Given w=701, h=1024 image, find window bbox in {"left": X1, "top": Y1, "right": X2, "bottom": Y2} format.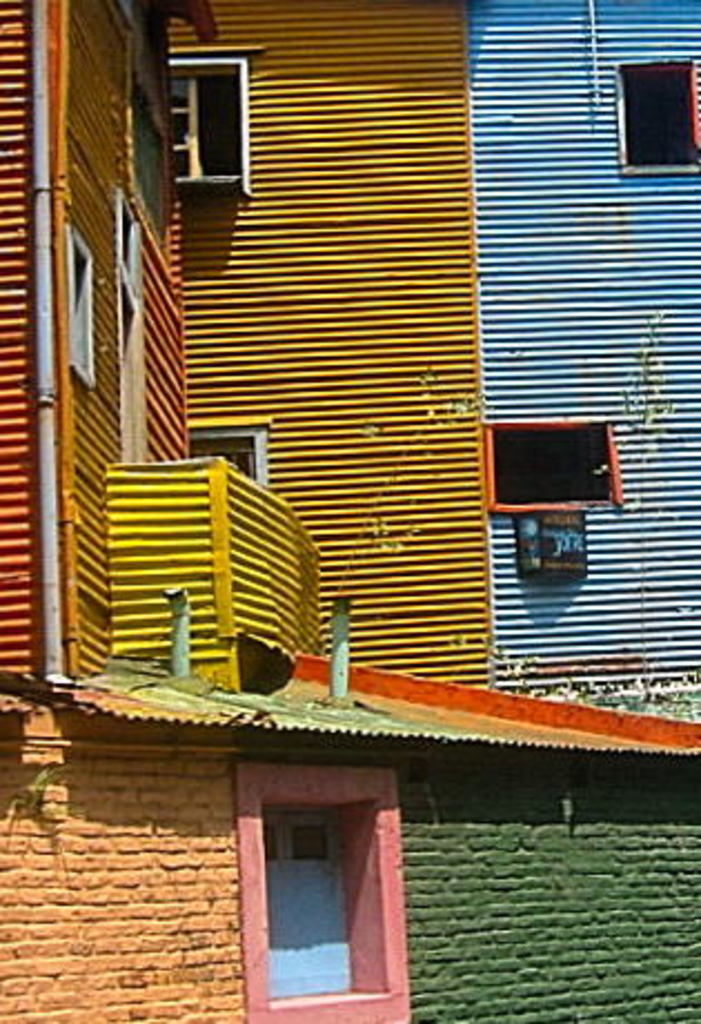
{"left": 614, "top": 56, "right": 699, "bottom": 171}.
